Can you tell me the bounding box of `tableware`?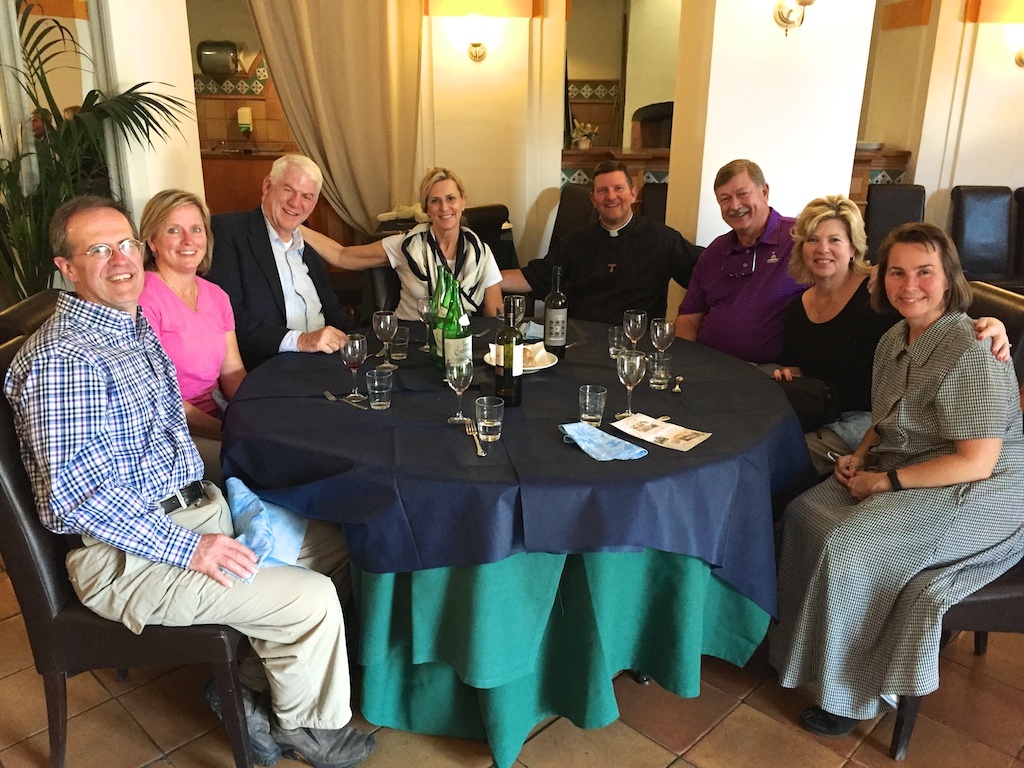
left=364, top=366, right=392, bottom=411.
